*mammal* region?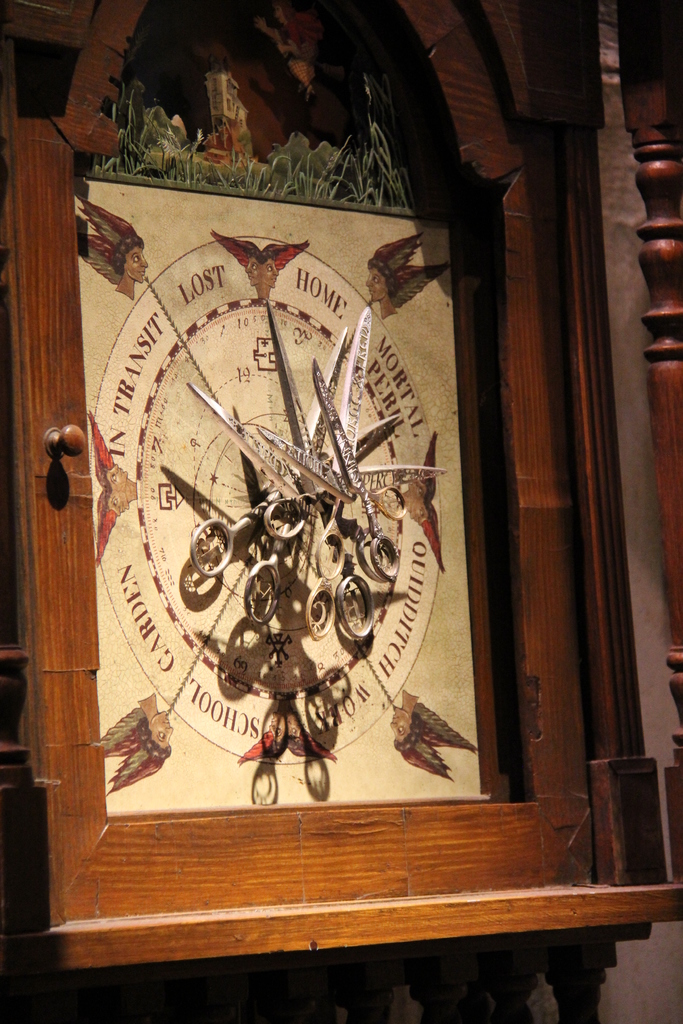
(235,710,289,765)
